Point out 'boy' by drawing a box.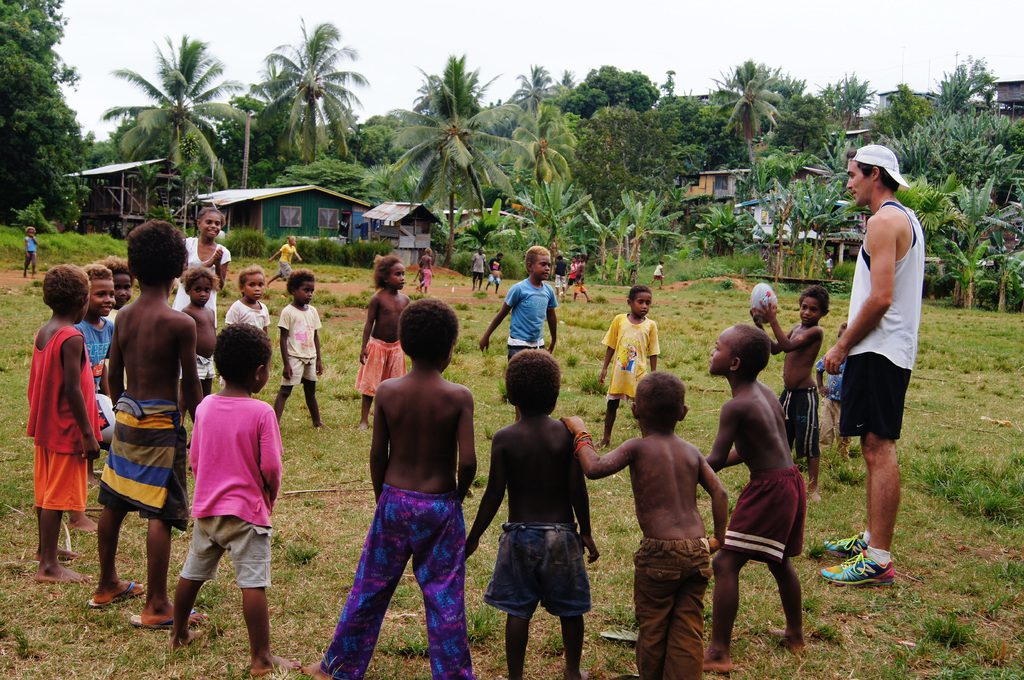
{"left": 473, "top": 358, "right": 619, "bottom": 676}.
